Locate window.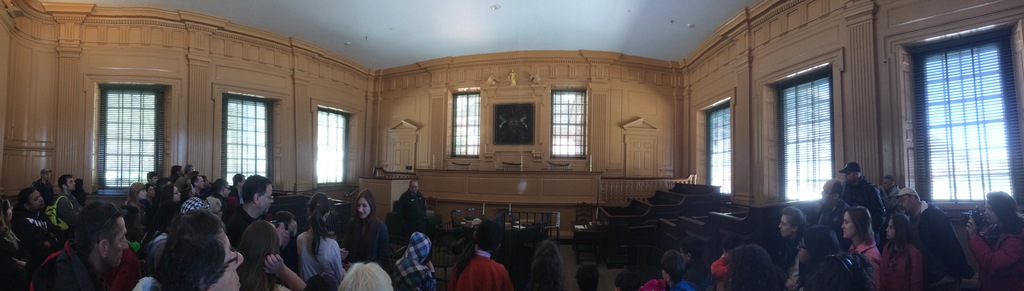
Bounding box: [221,91,277,185].
